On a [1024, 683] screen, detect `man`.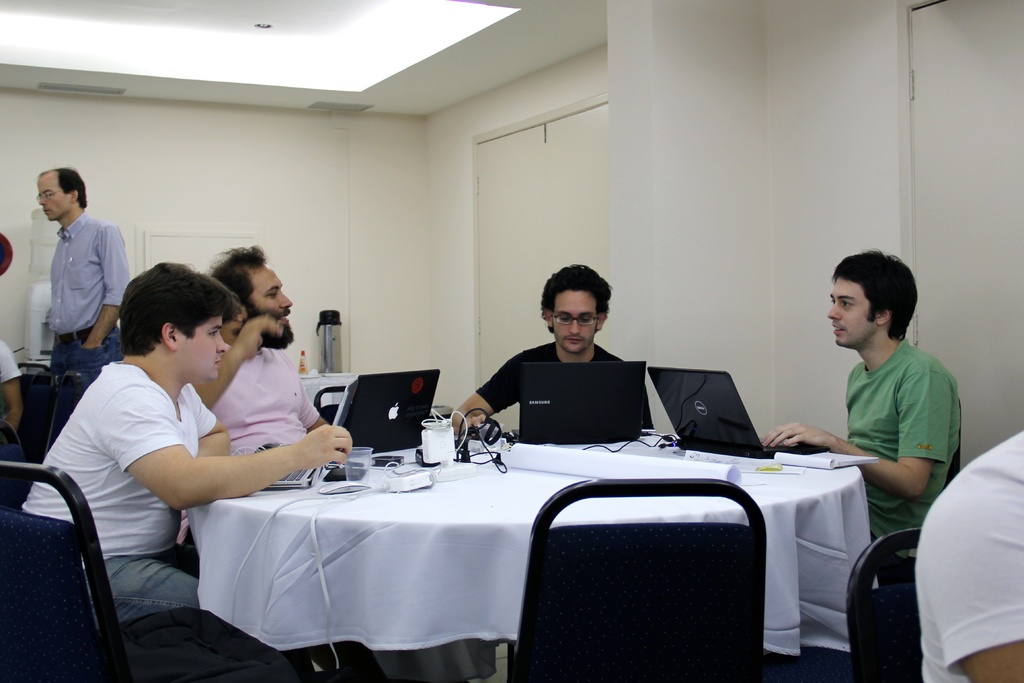
(0, 231, 24, 463).
